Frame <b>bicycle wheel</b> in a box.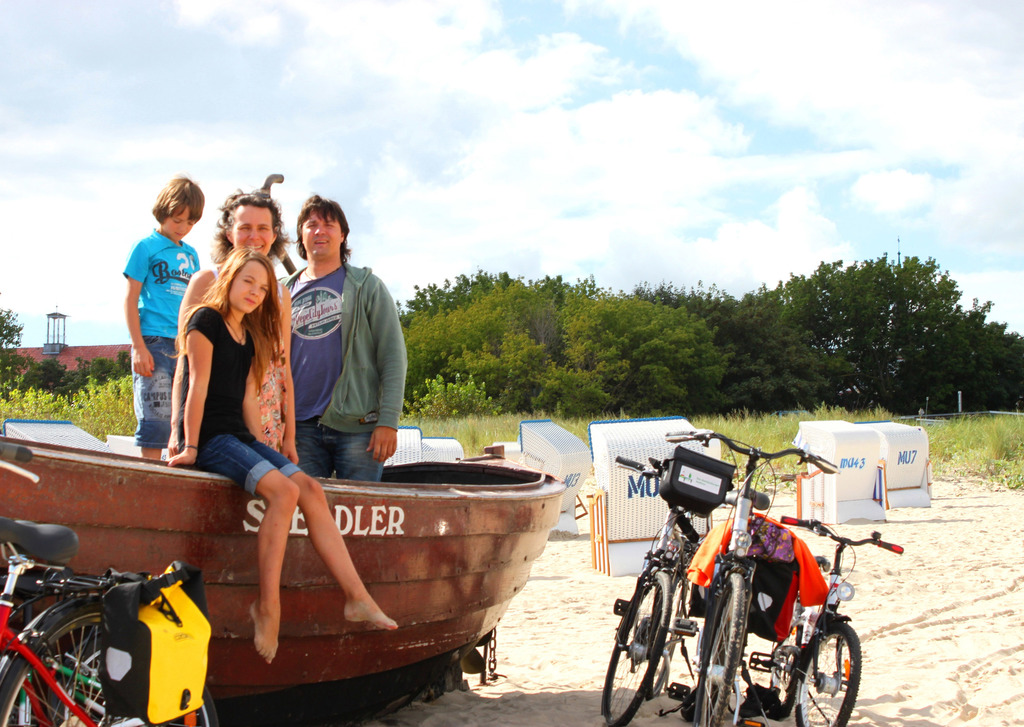
pyautogui.locateOnScreen(595, 568, 674, 726).
